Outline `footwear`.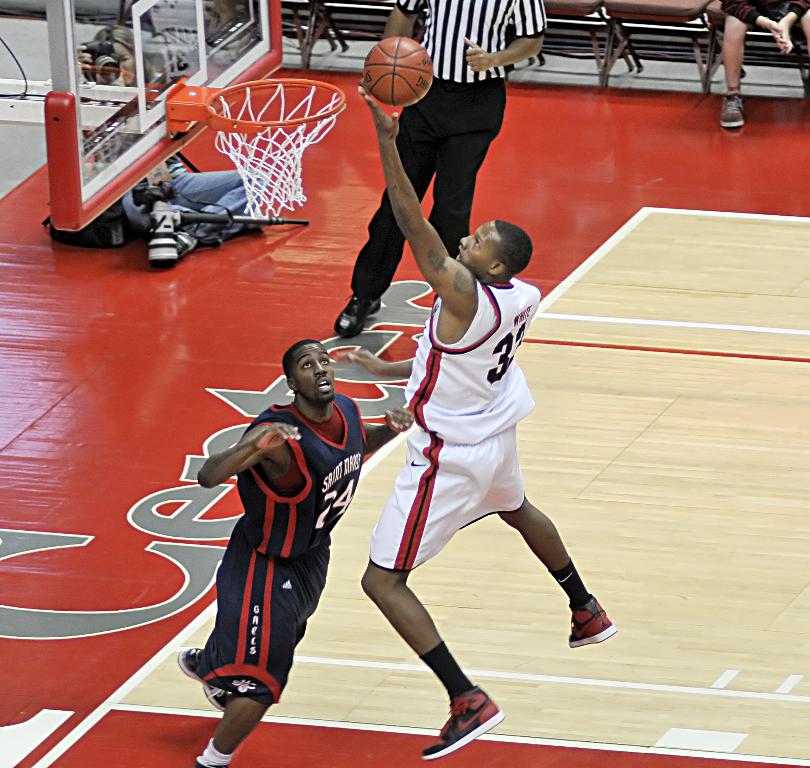
Outline: pyautogui.locateOnScreen(176, 644, 229, 705).
